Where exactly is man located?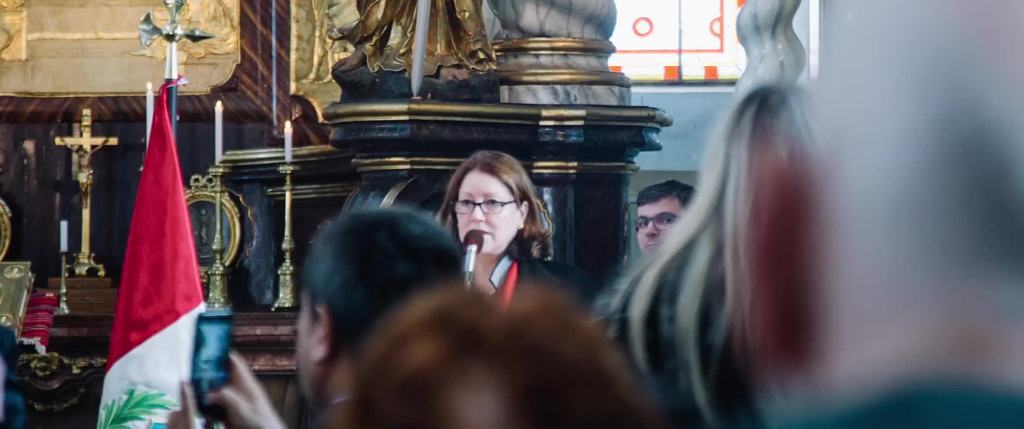
Its bounding box is [290,198,475,428].
